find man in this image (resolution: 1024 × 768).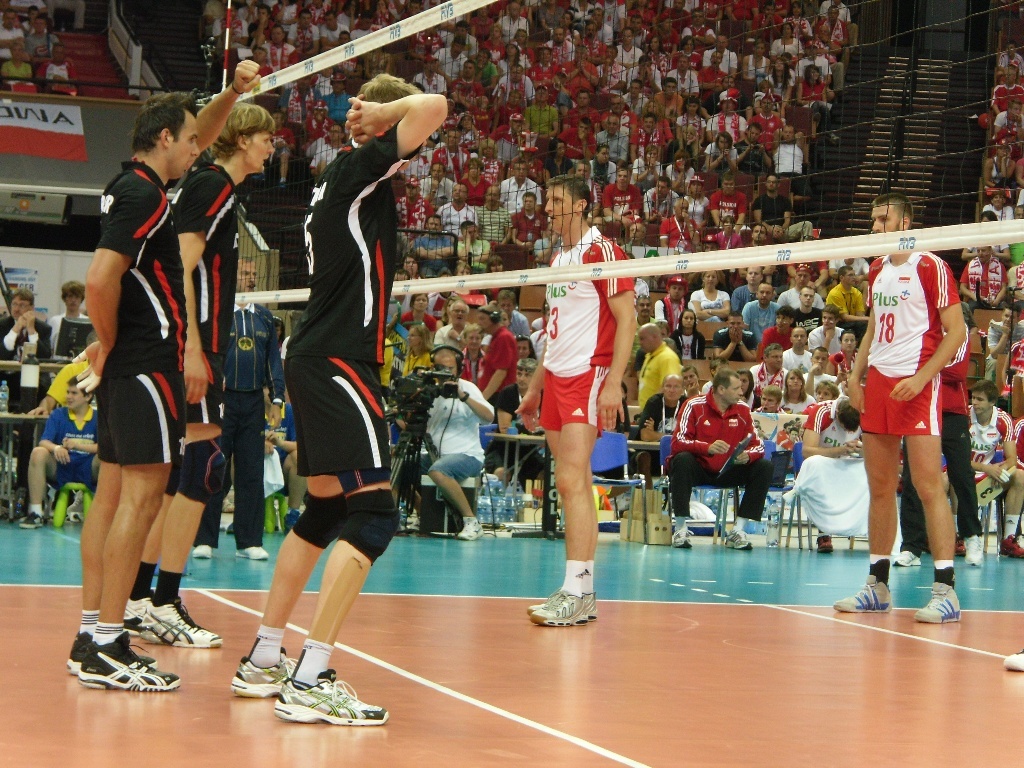
<region>502, 191, 551, 269</region>.
